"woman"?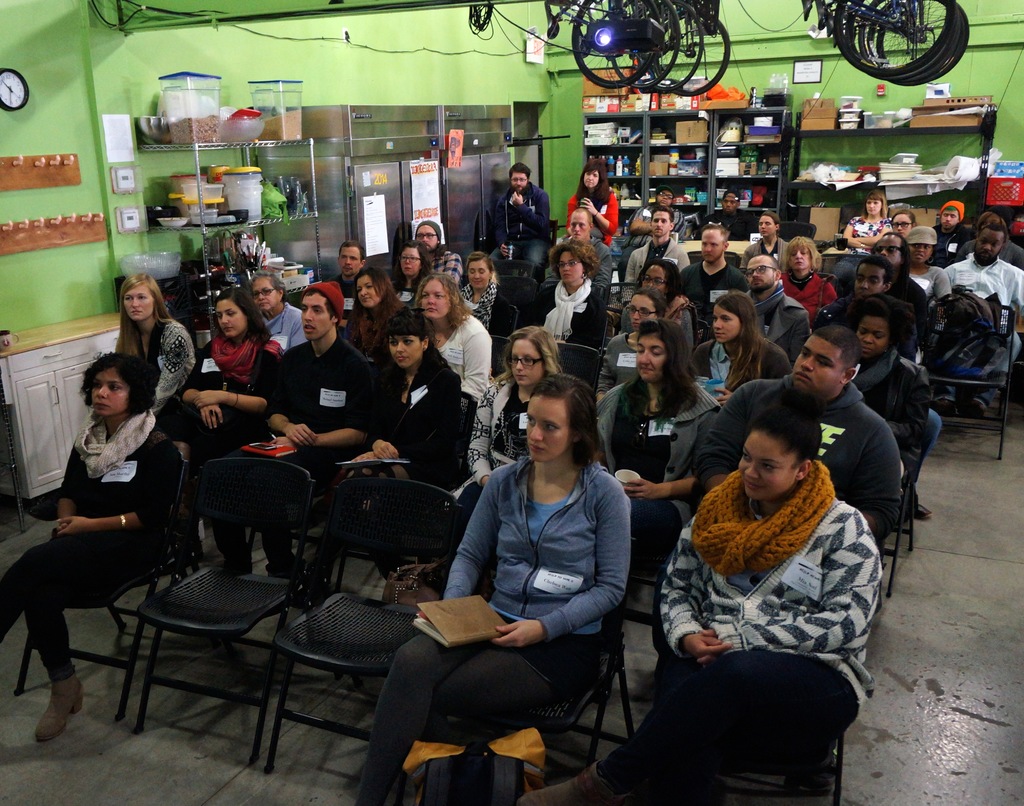
[left=527, top=238, right=609, bottom=383]
